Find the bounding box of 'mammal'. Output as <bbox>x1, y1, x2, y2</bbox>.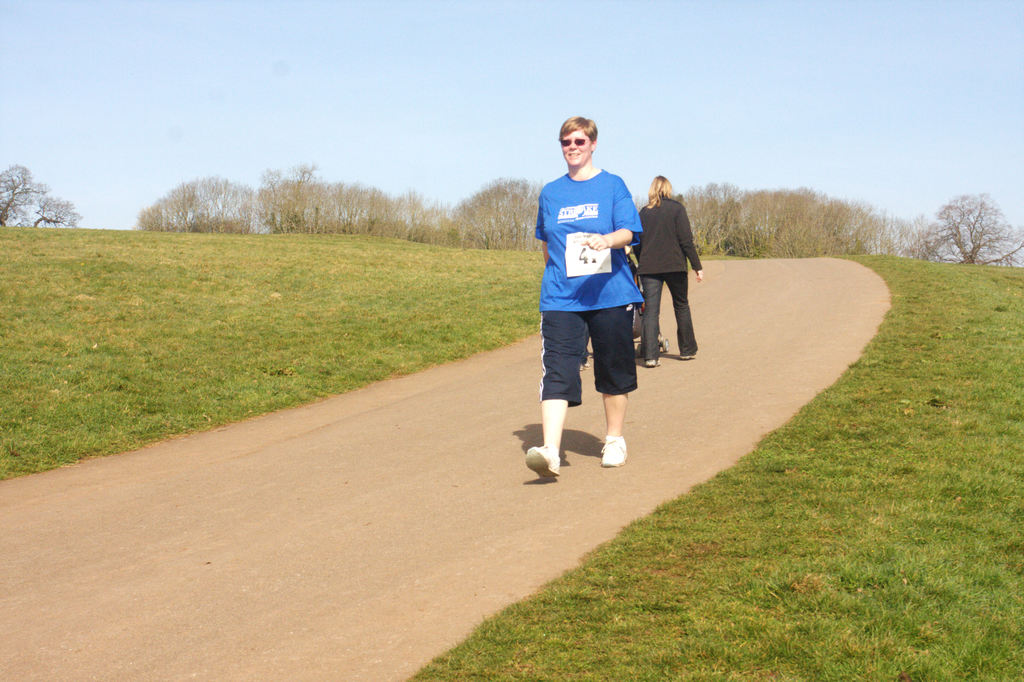
<bbox>517, 111, 653, 487</bbox>.
